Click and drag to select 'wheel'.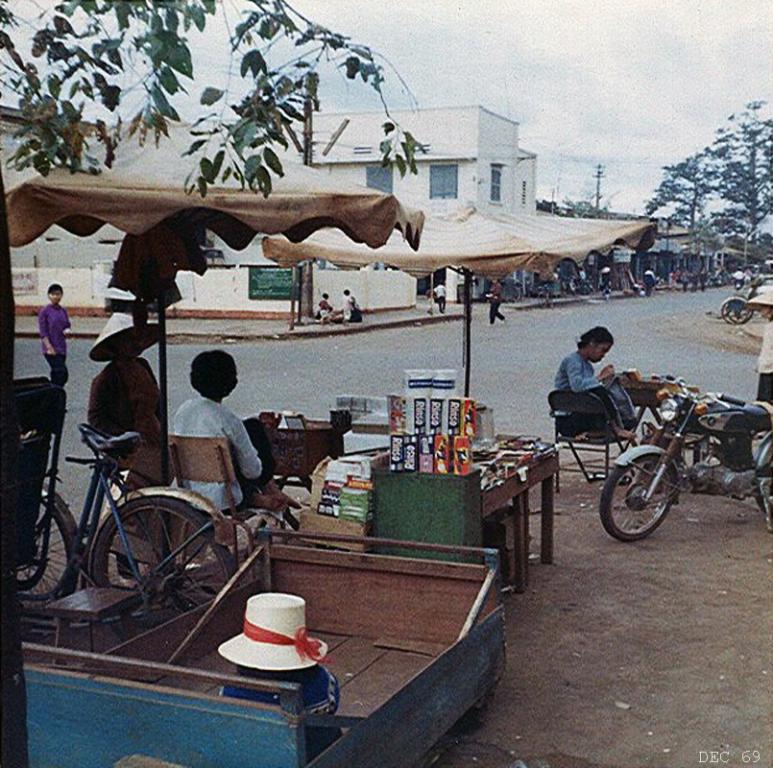
Selection: 89,492,243,588.
